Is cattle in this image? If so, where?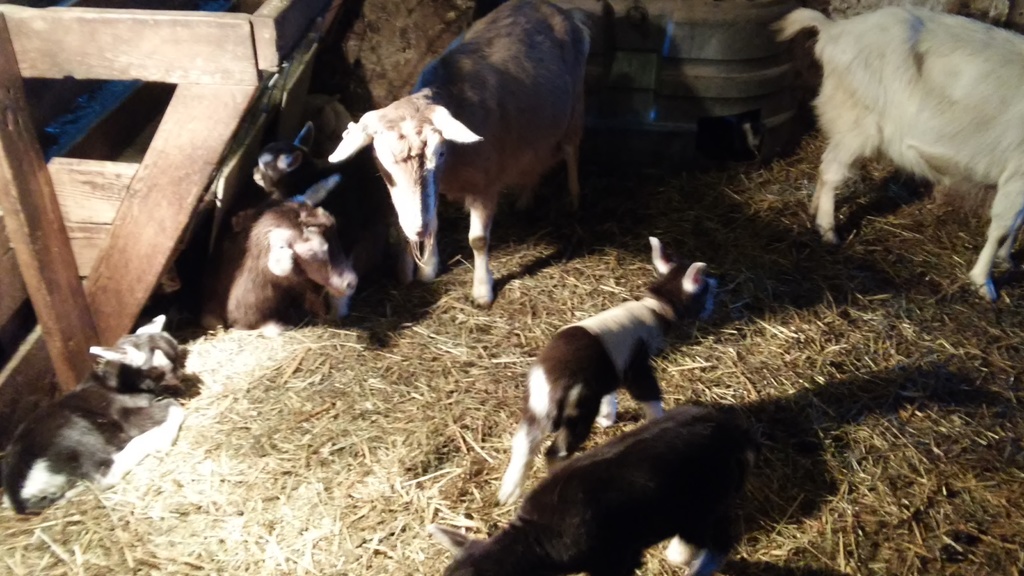
Yes, at box=[5, 310, 189, 520].
